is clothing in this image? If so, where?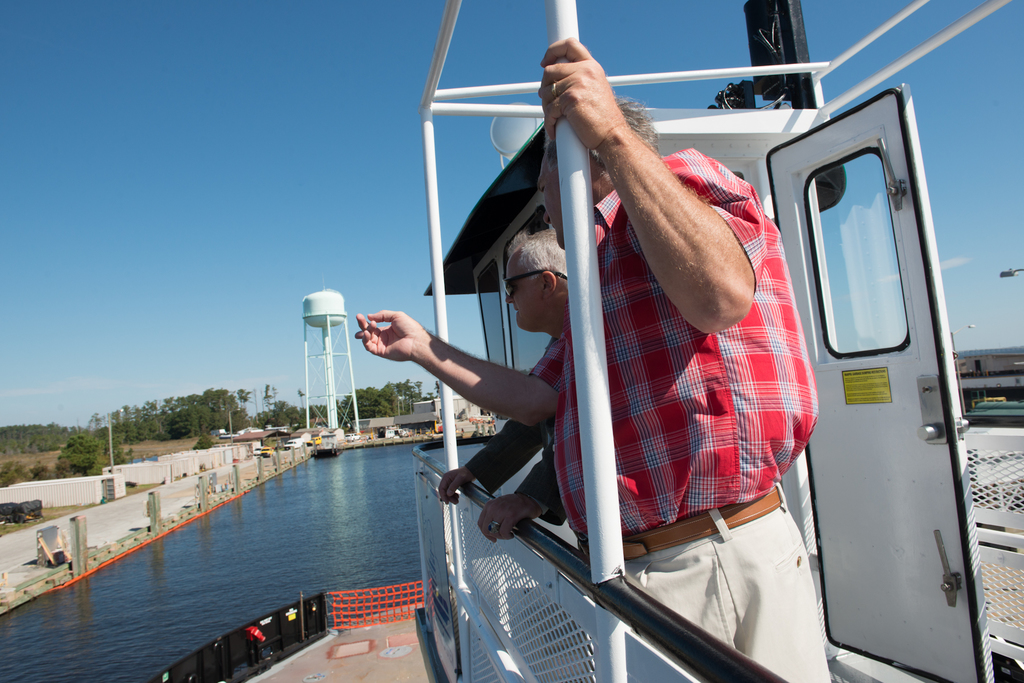
Yes, at {"left": 550, "top": 143, "right": 812, "bottom": 533}.
